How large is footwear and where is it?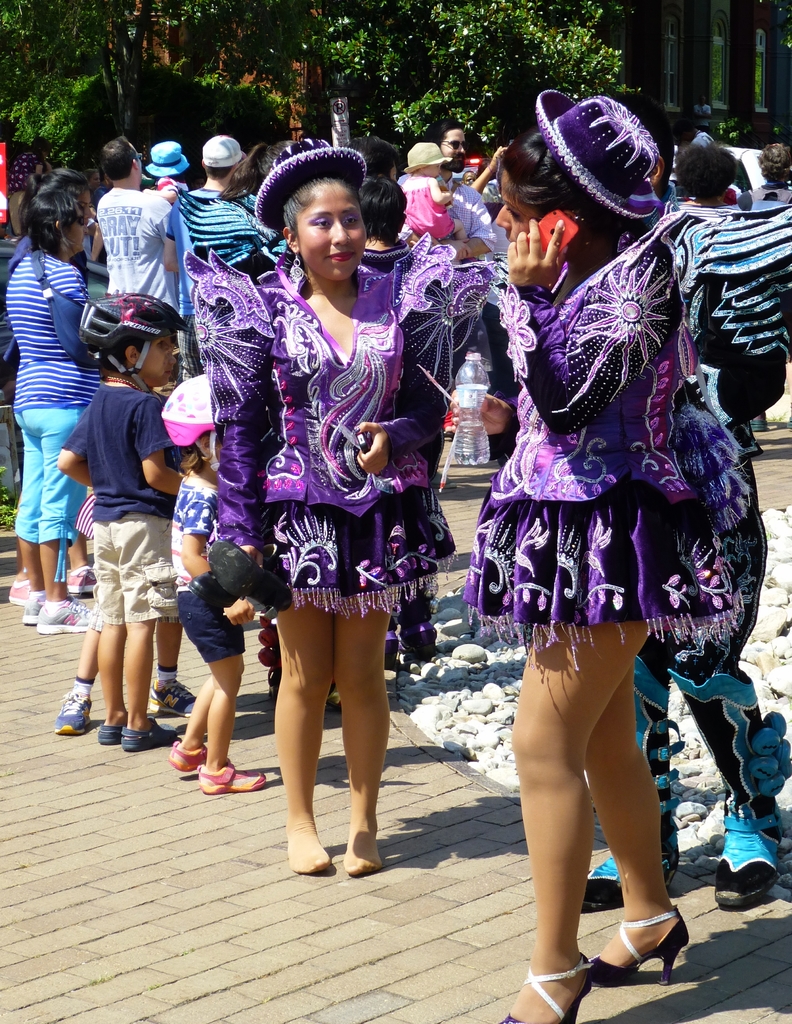
Bounding box: box(594, 921, 690, 995).
